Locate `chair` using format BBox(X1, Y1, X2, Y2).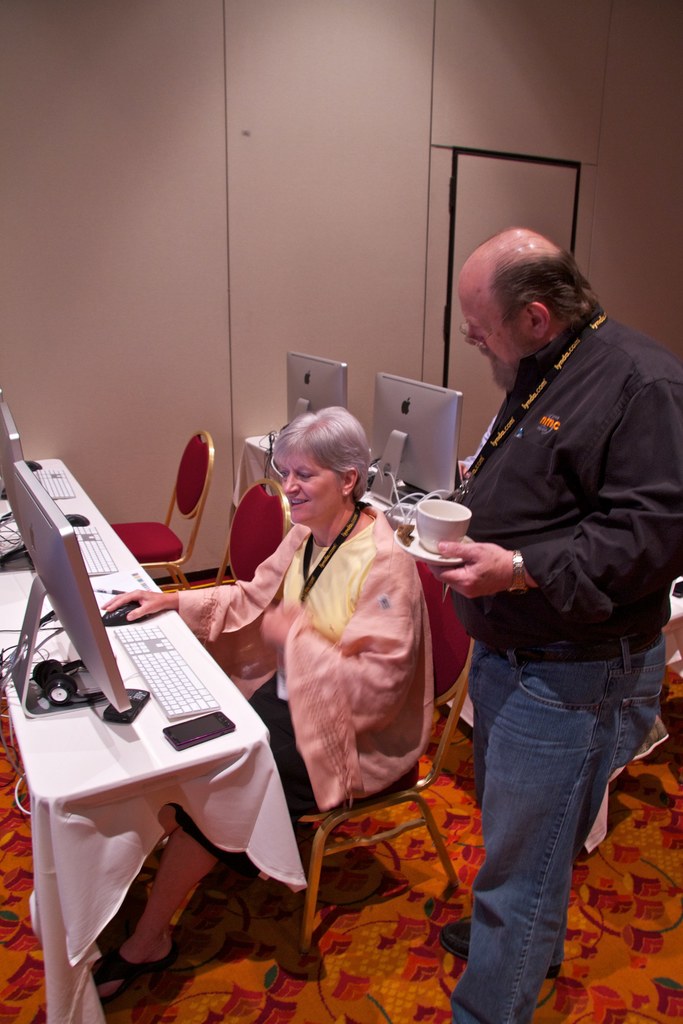
BBox(165, 481, 283, 685).
